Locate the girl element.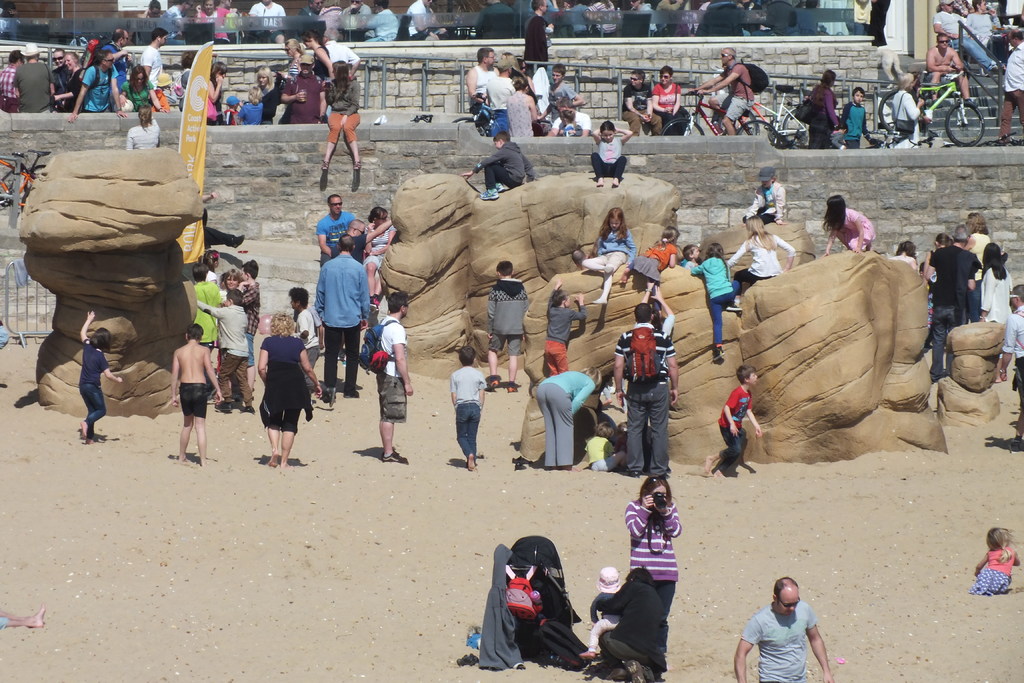
Element bbox: 118, 65, 165, 116.
